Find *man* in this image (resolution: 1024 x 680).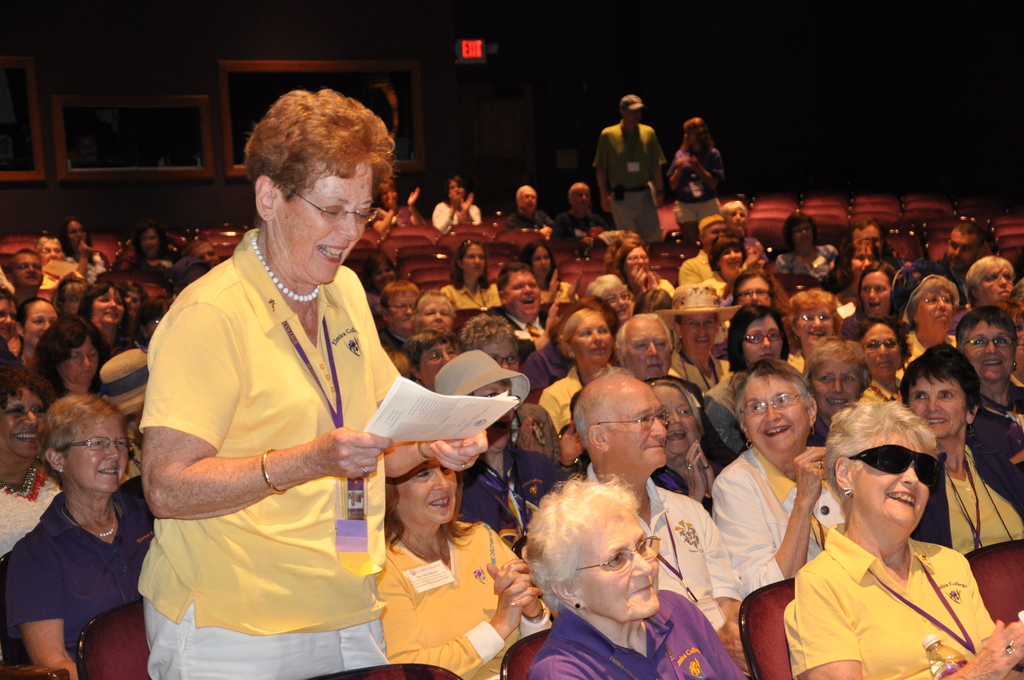
676 213 725 295.
